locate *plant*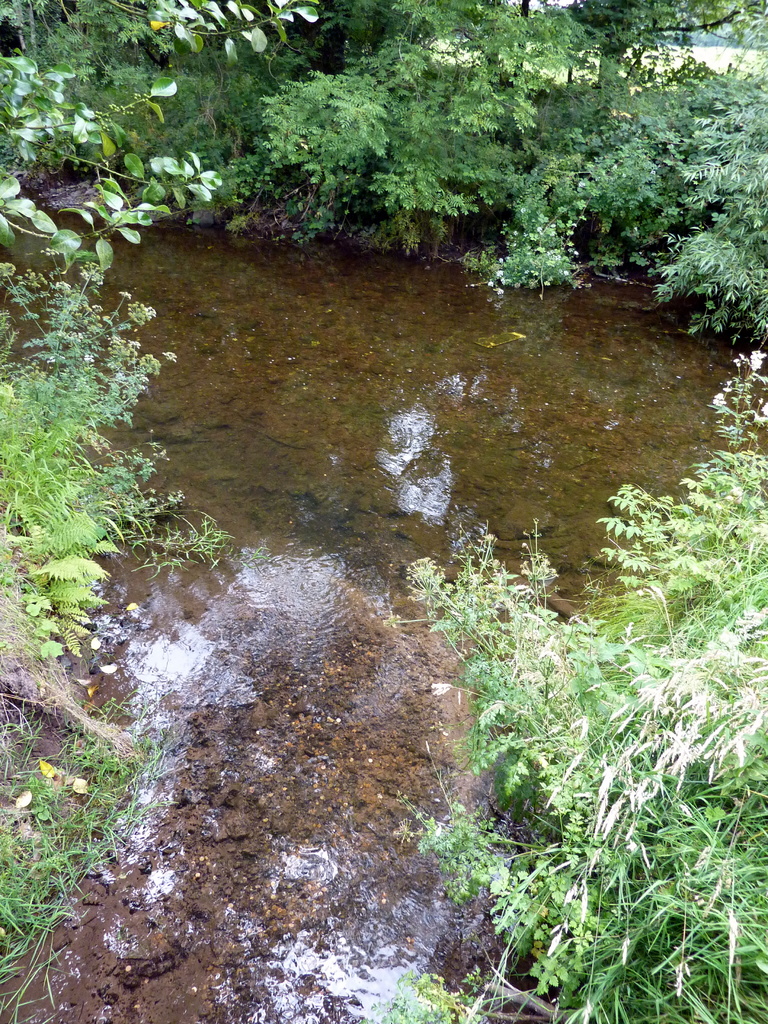
bbox=[129, 489, 239, 577]
